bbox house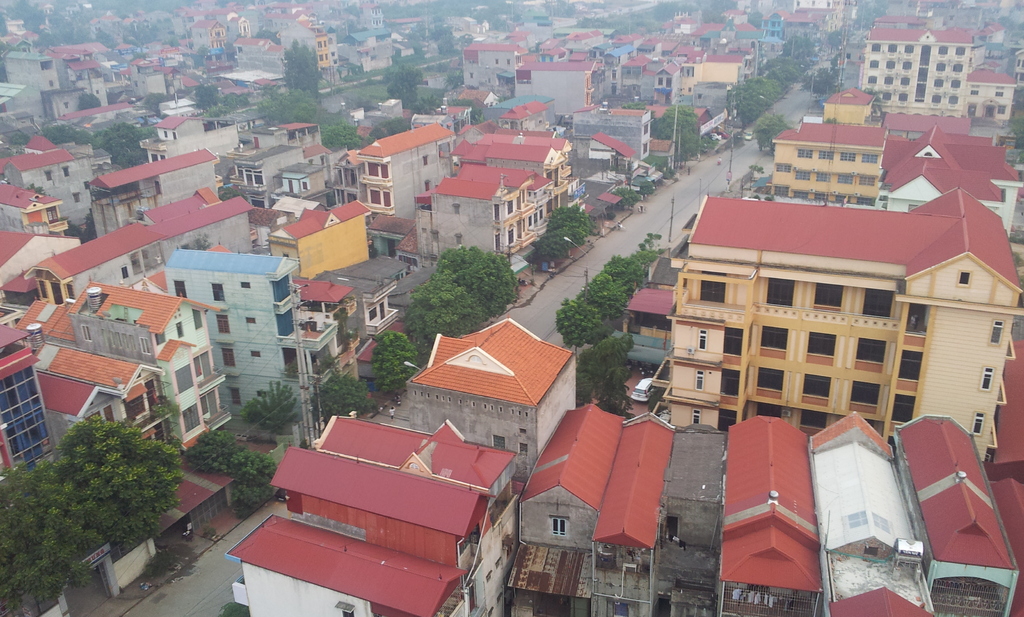
(left=902, top=408, right=1023, bottom=616)
